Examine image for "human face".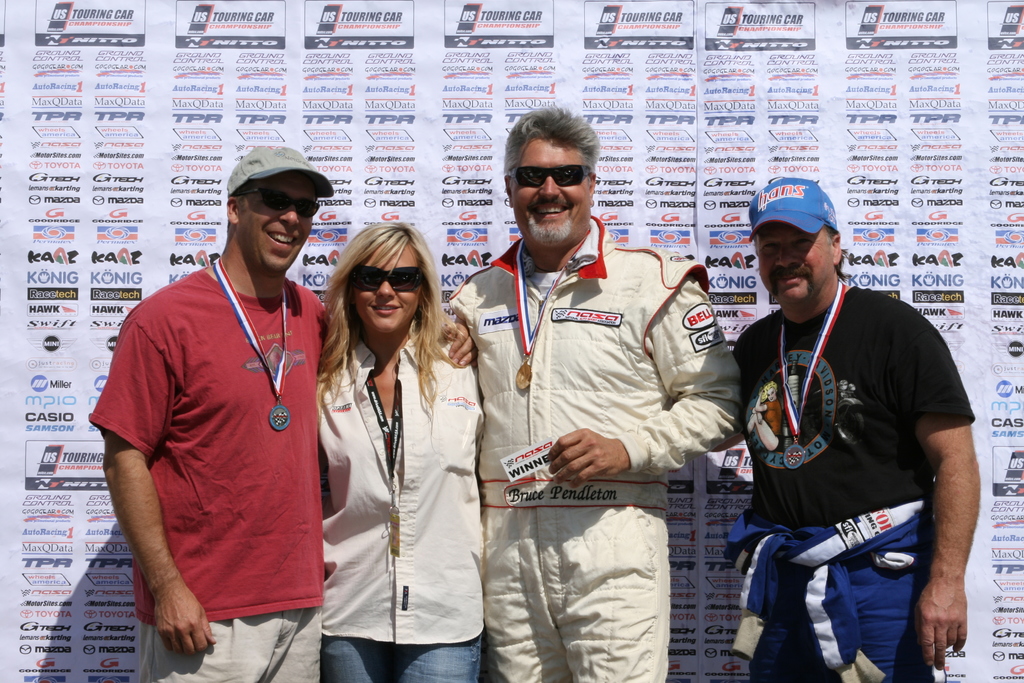
Examination result: <bbox>510, 135, 591, 242</bbox>.
